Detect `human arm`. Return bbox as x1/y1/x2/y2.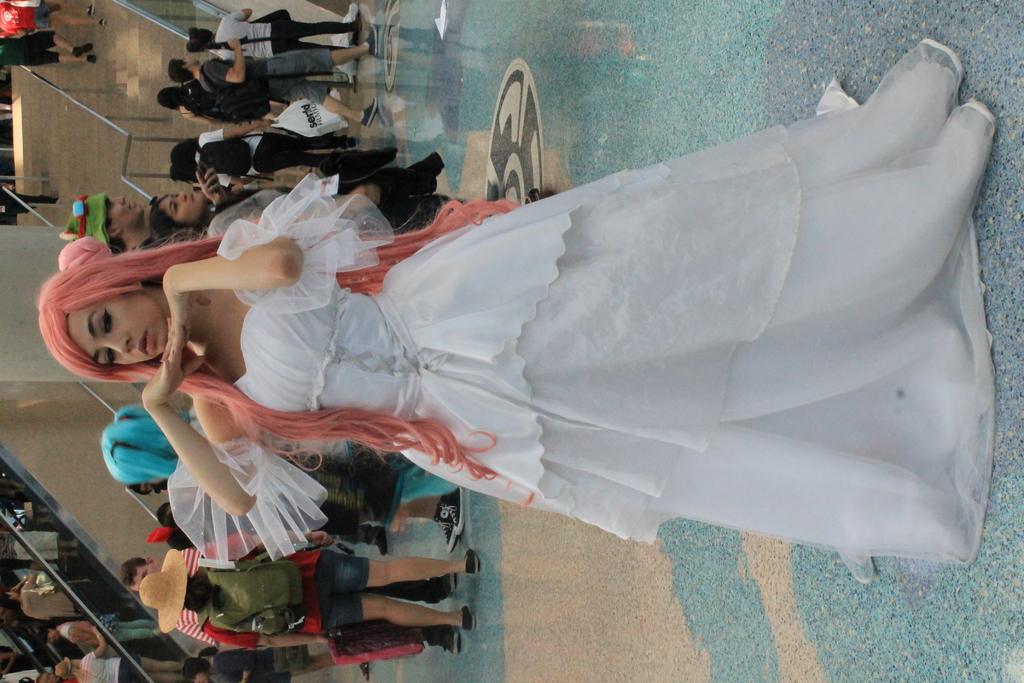
199/610/329/651.
